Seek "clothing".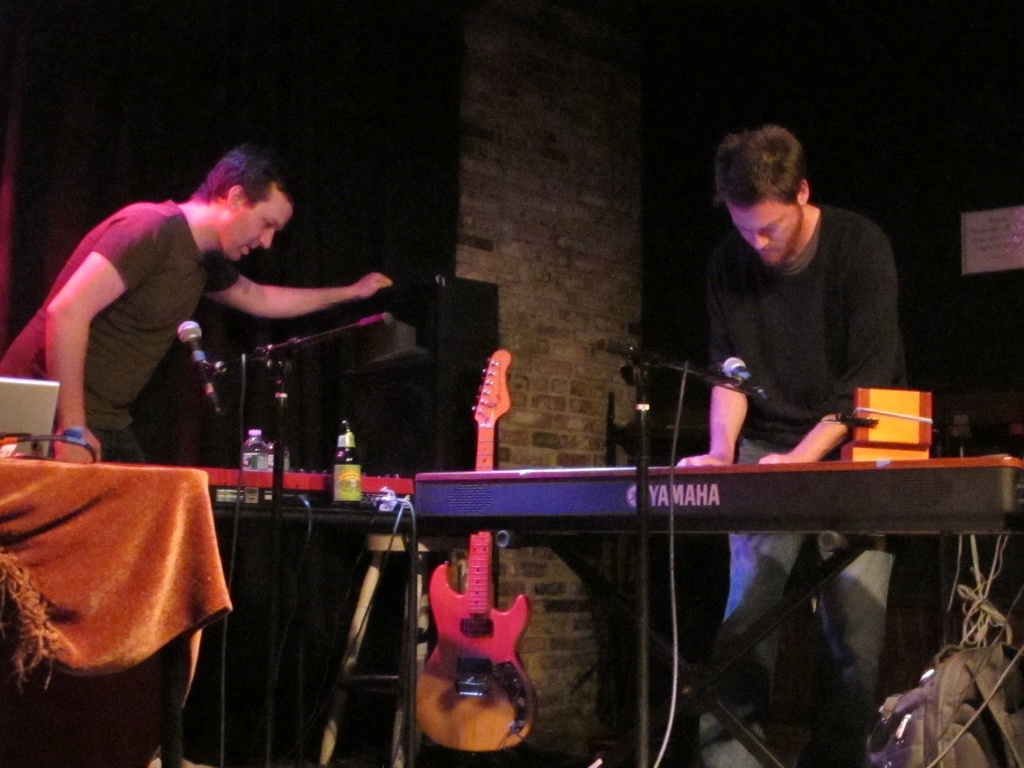
BBox(1, 200, 241, 465).
